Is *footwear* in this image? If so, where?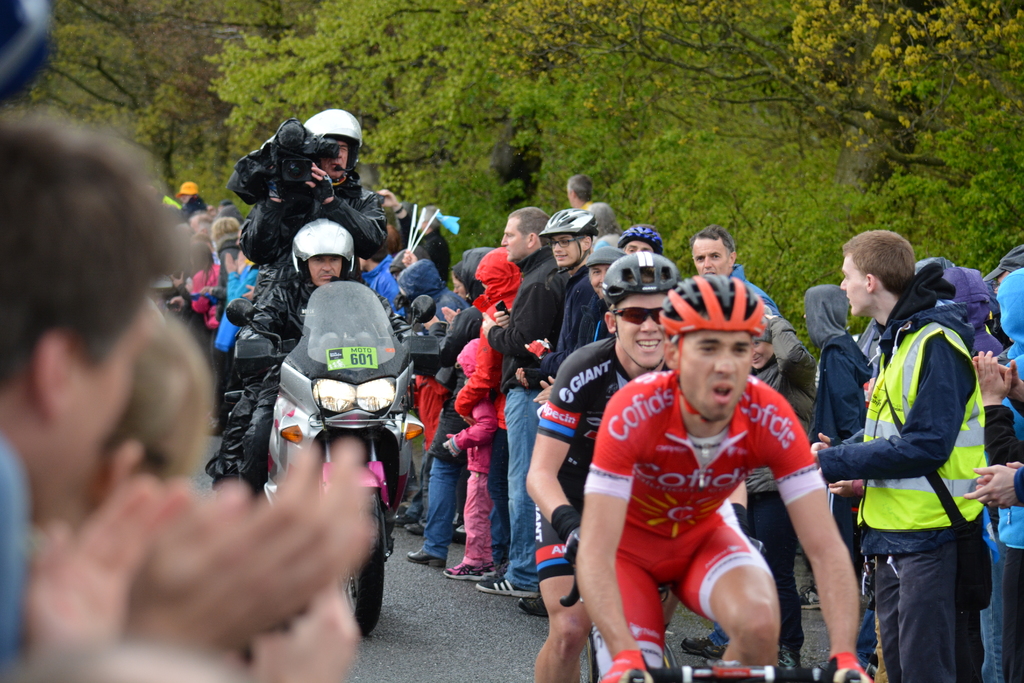
Yes, at 521 586 546 611.
